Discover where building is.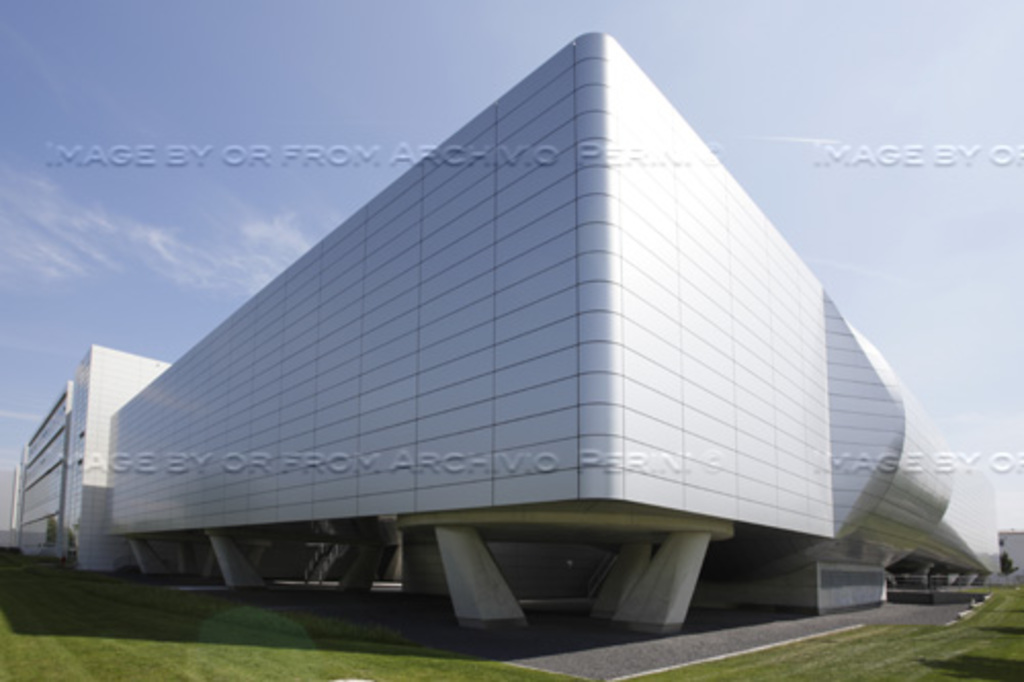
Discovered at bbox(0, 31, 1006, 635).
